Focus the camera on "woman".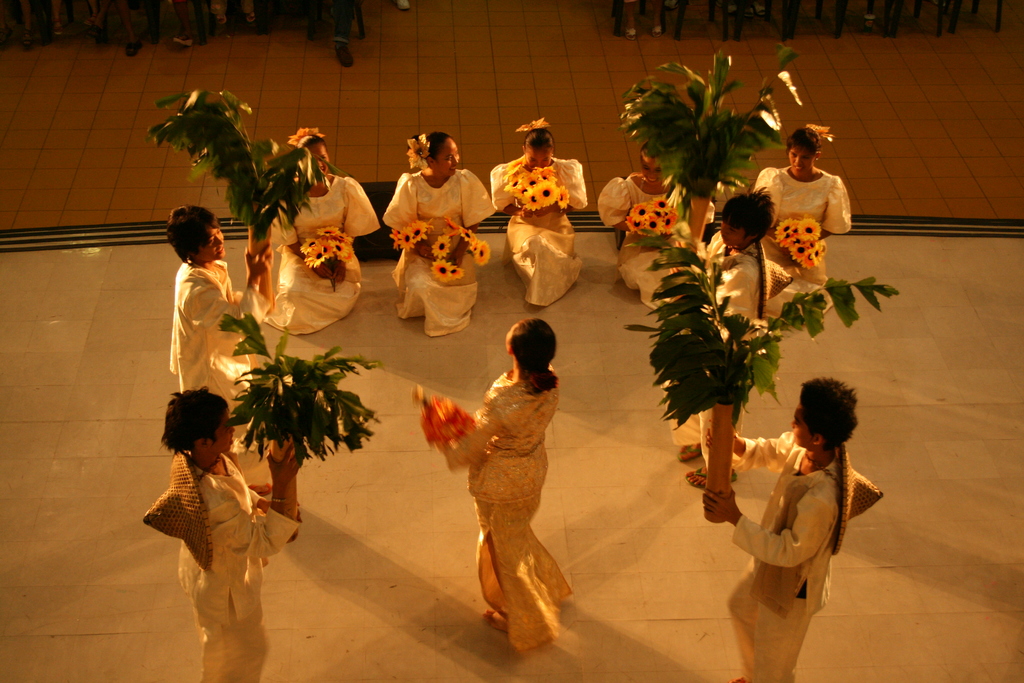
Focus region: [488, 119, 588, 309].
